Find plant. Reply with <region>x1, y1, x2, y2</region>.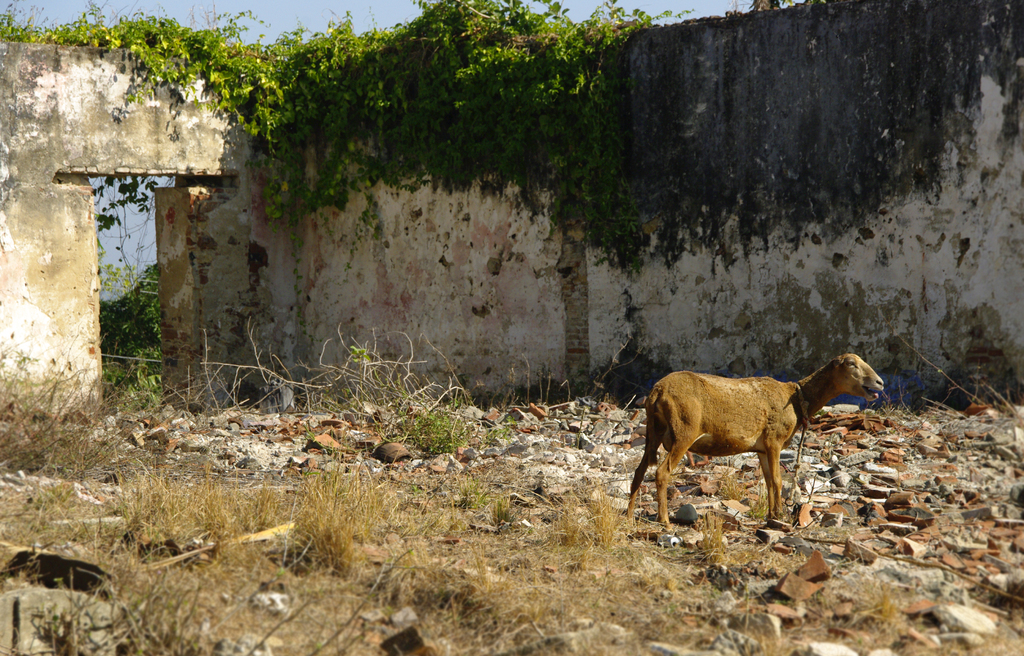
<region>388, 399, 468, 460</region>.
